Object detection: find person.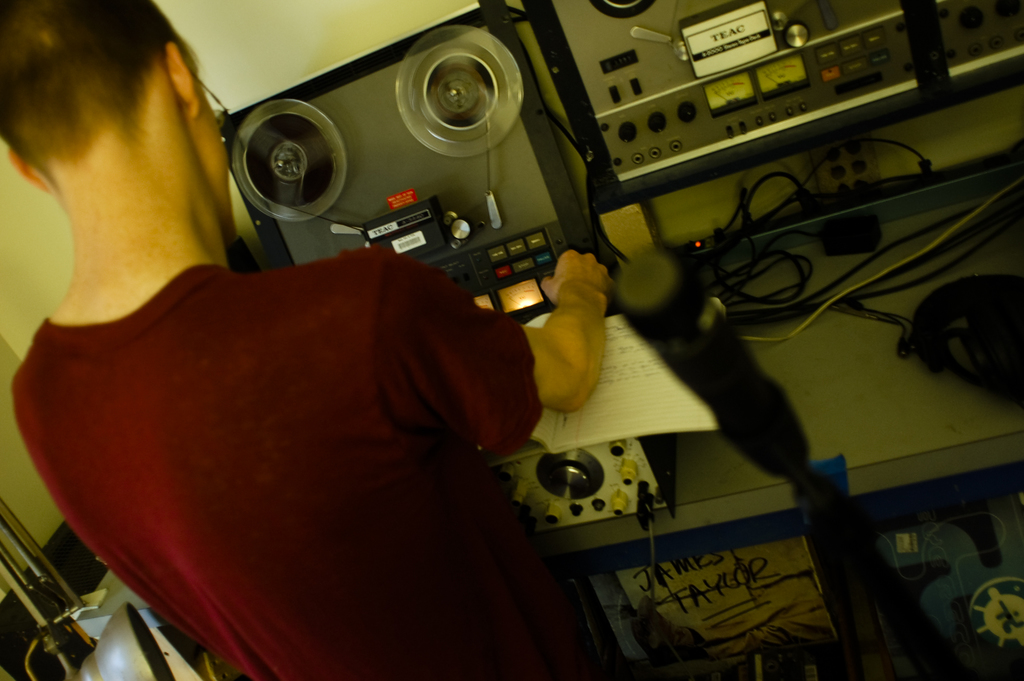
x1=65 y1=133 x2=560 y2=661.
